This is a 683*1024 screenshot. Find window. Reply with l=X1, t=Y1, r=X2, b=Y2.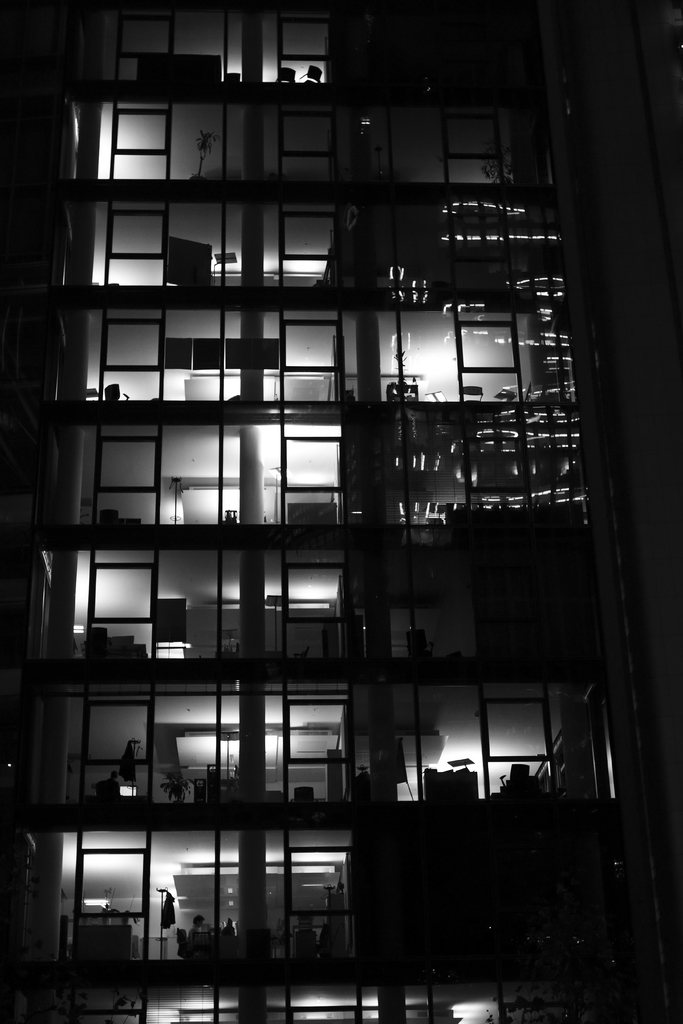
l=157, t=553, r=216, b=659.
